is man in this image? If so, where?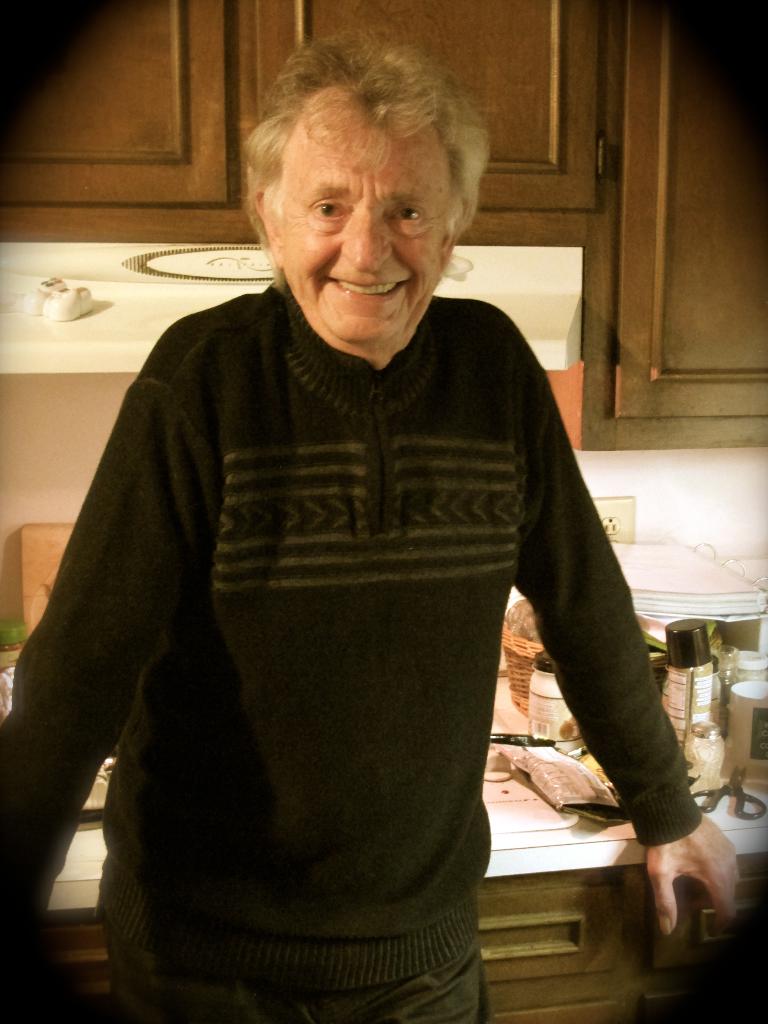
Yes, at [left=0, top=40, right=758, bottom=1023].
